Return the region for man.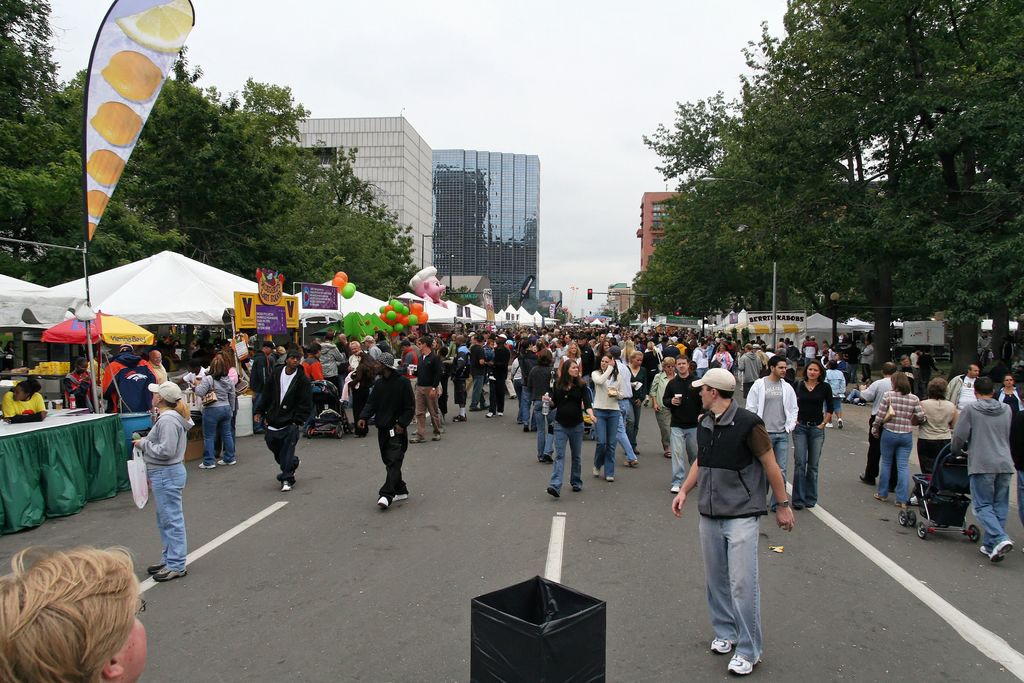
682:367:797:678.
